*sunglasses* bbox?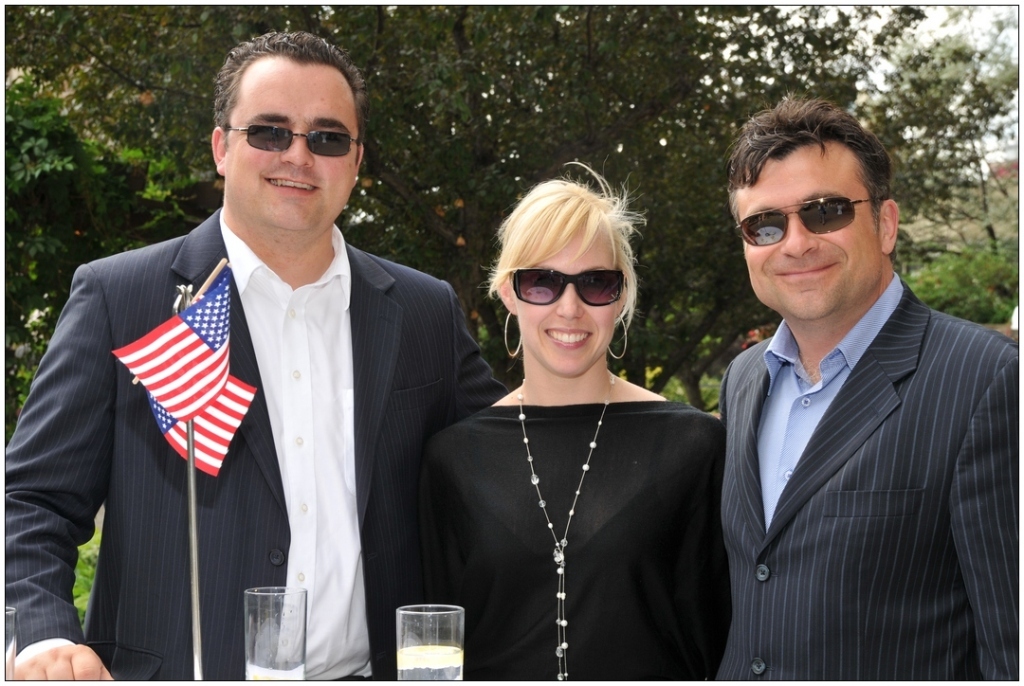
(509, 264, 629, 308)
